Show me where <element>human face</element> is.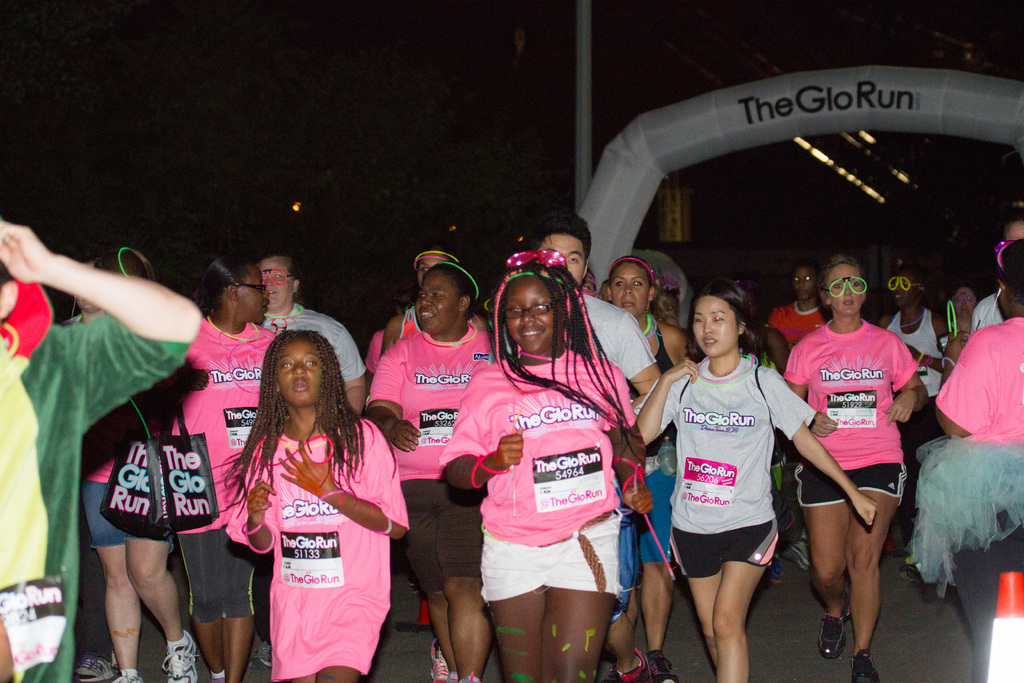
<element>human face</element> is at detection(826, 263, 865, 310).
